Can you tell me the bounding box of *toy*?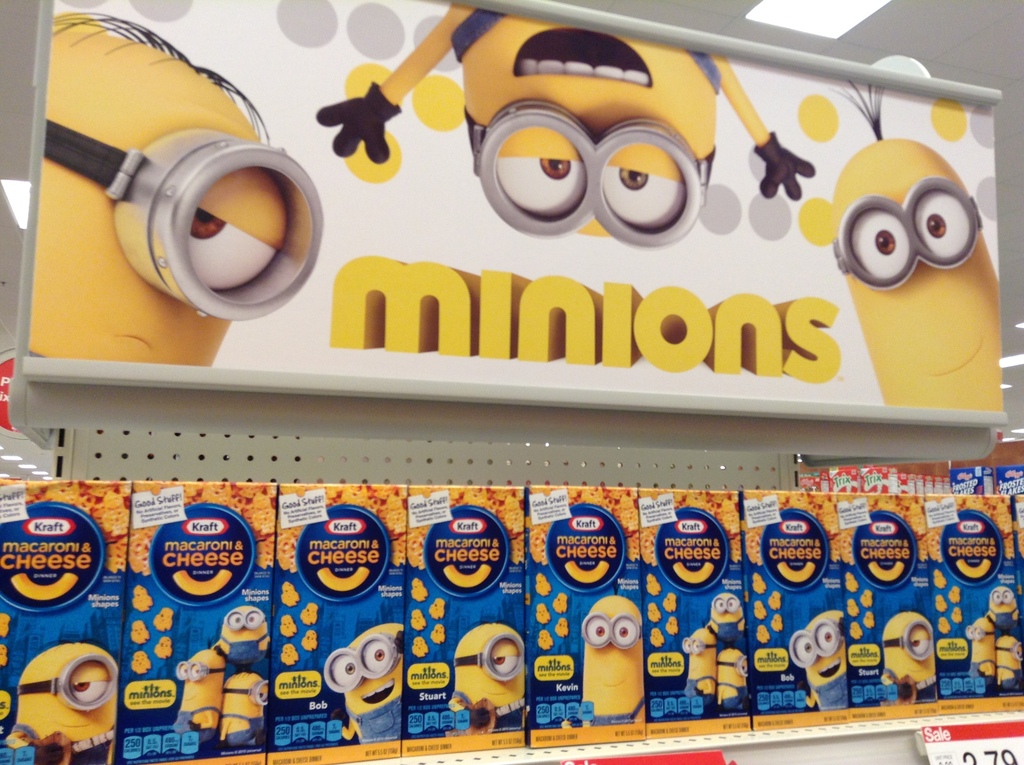
box(785, 615, 849, 705).
